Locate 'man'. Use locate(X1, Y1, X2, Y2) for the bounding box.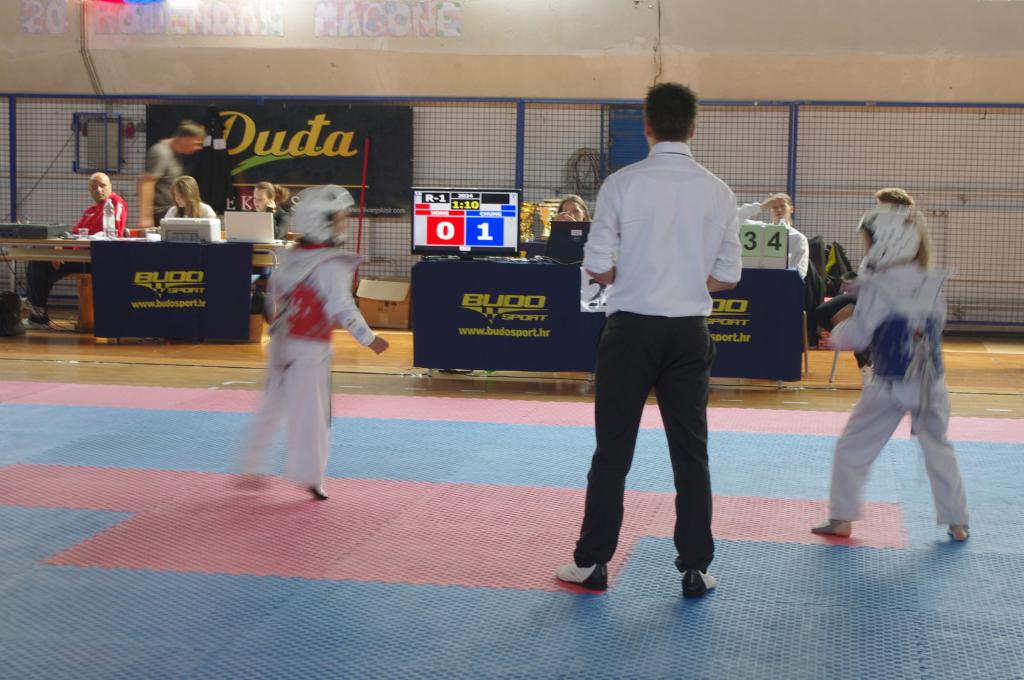
locate(567, 74, 766, 601).
